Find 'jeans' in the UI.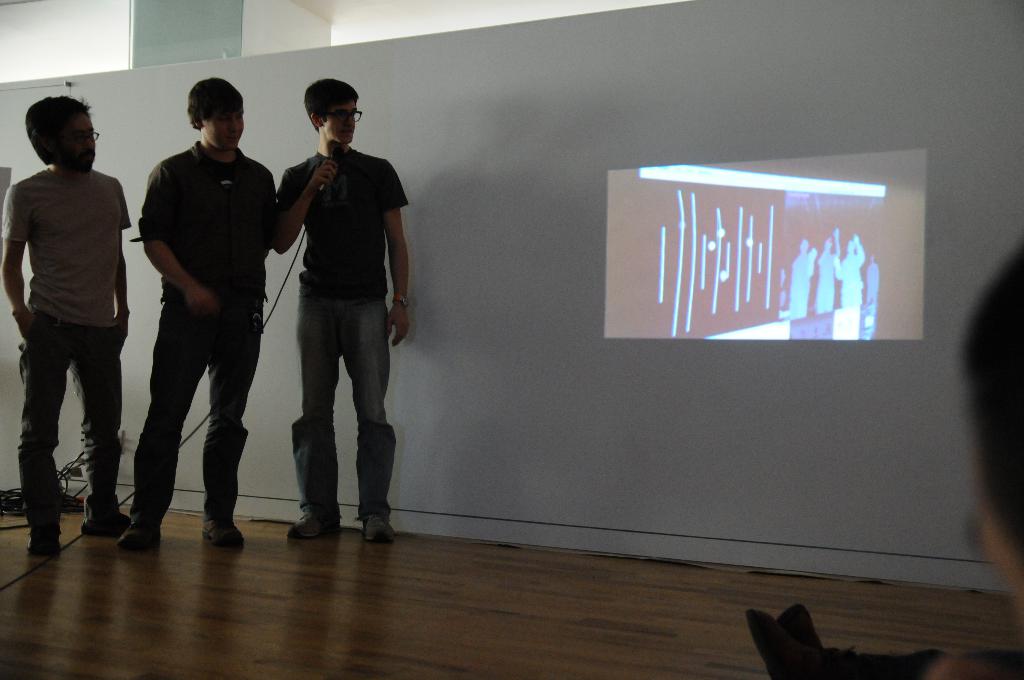
UI element at 292:282:397:524.
